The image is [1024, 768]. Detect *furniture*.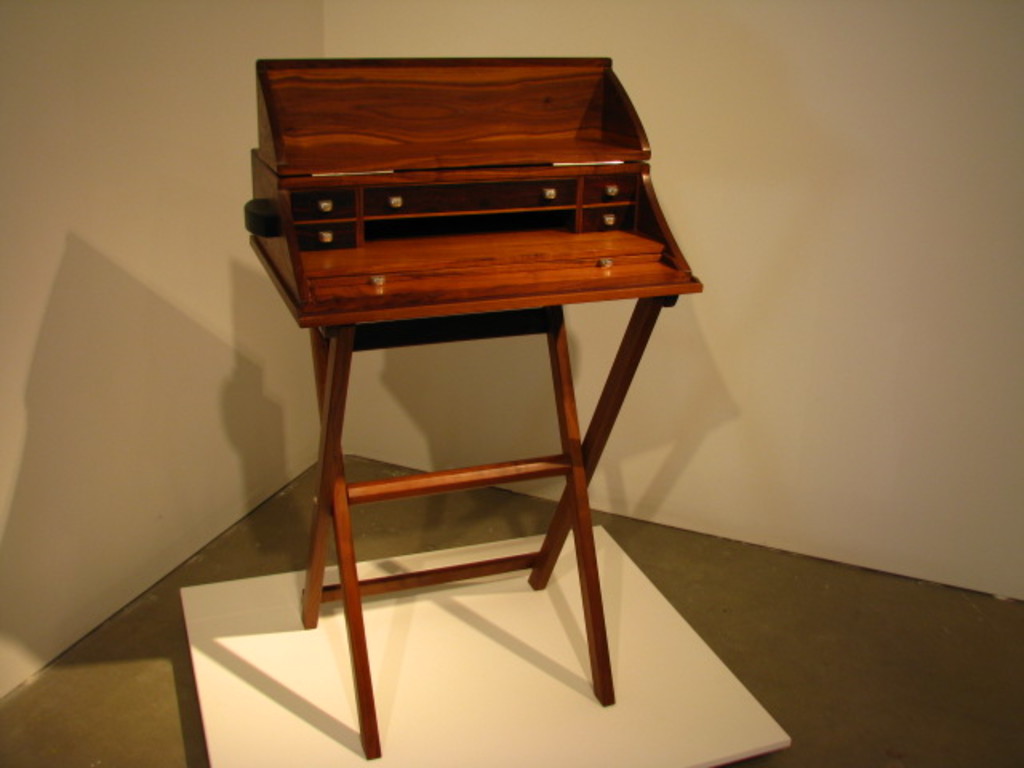
Detection: 246, 62, 704, 755.
